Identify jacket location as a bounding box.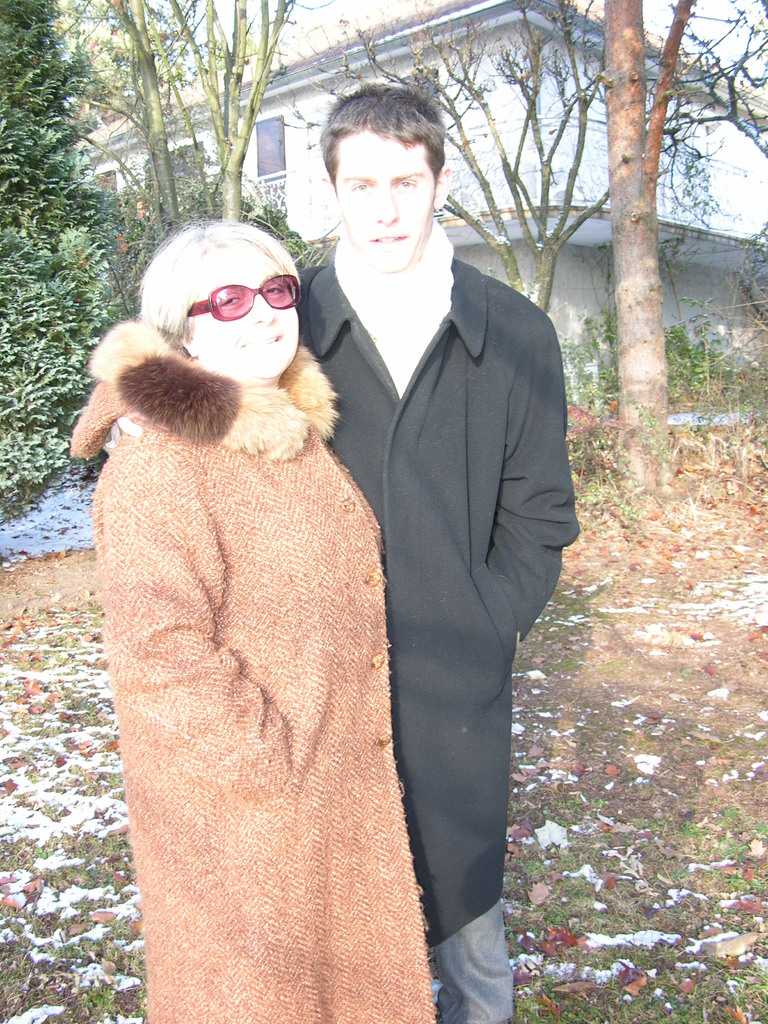
x1=63 y1=312 x2=448 y2=1022.
